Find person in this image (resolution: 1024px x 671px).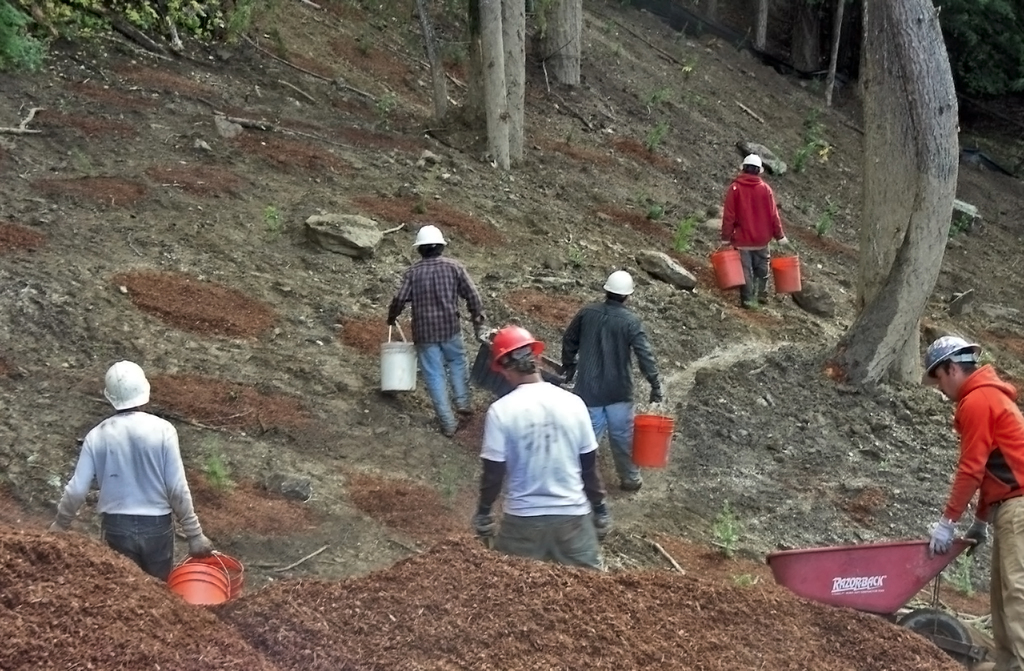
{"x1": 388, "y1": 215, "x2": 486, "y2": 442}.
